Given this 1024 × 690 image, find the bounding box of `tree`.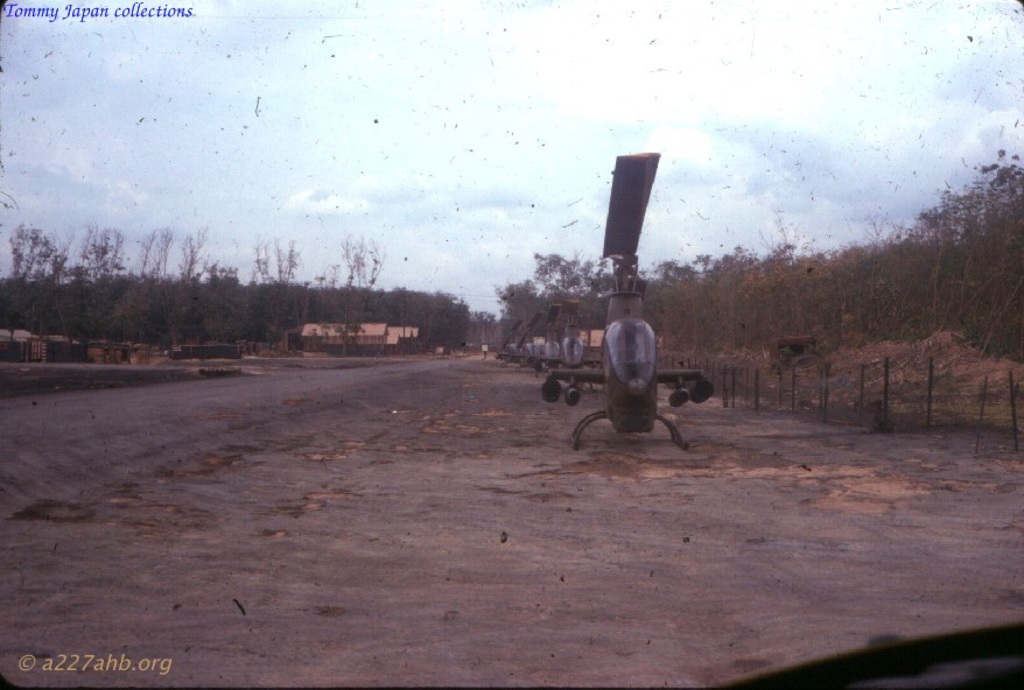
<region>328, 224, 381, 333</region>.
